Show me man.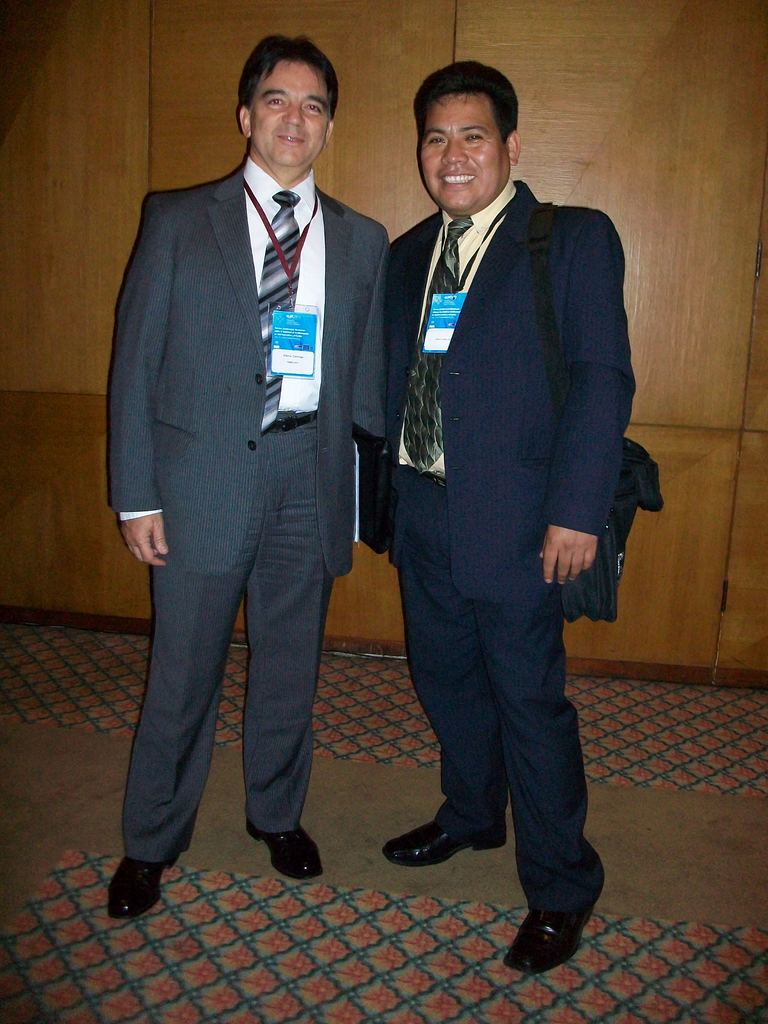
man is here: [372,60,642,970].
